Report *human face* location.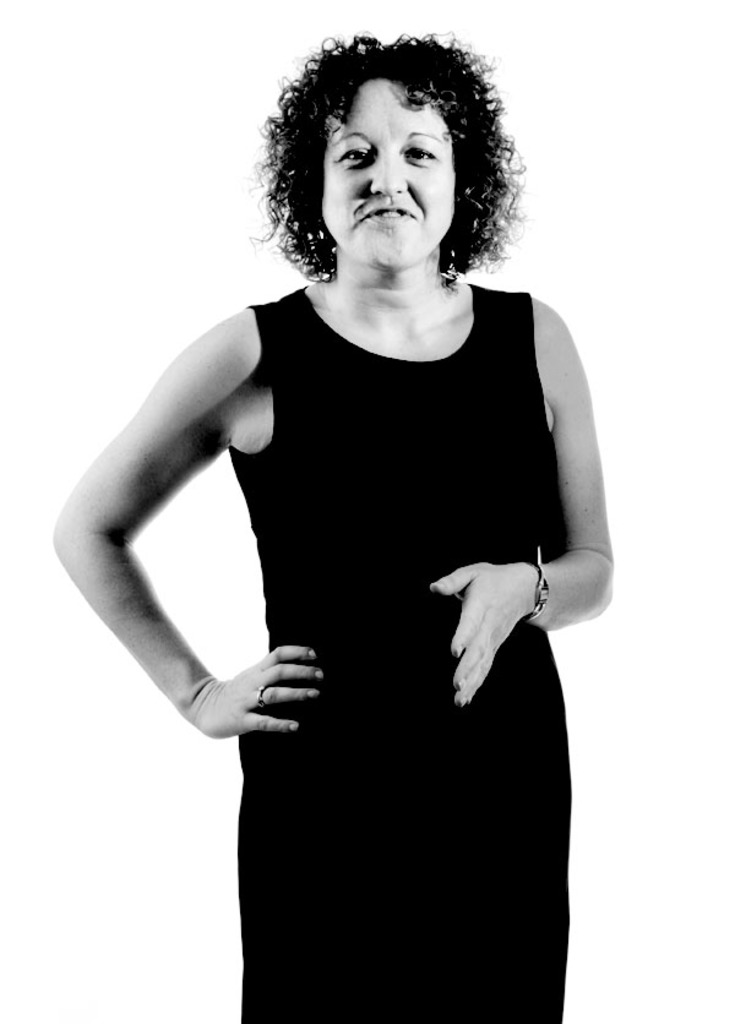
Report: region(315, 77, 463, 269).
